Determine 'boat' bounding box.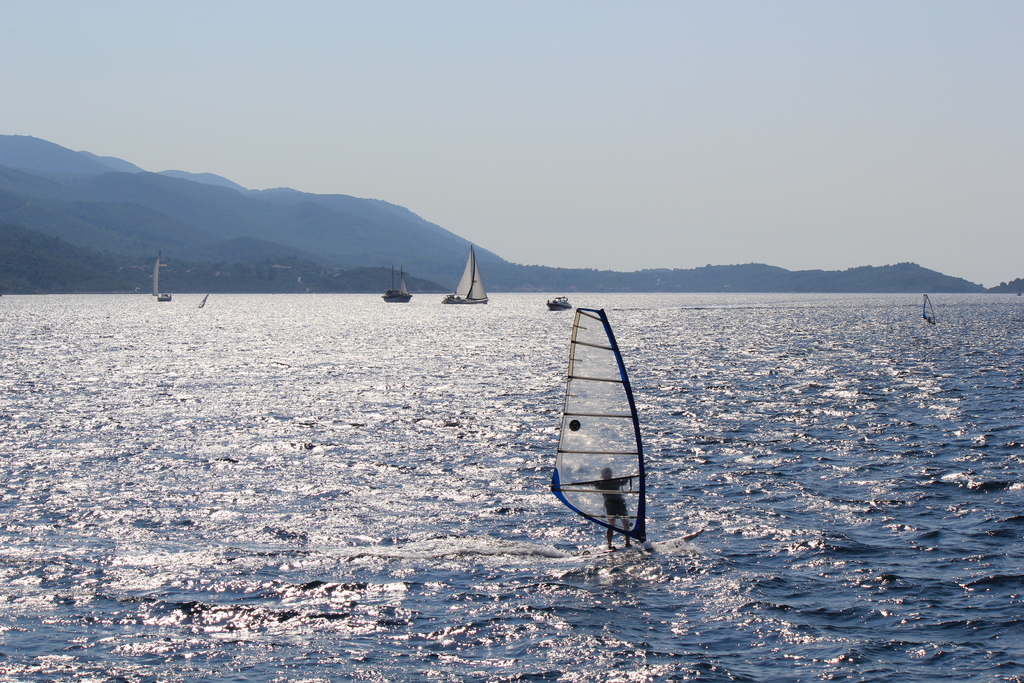
Determined: 147/239/175/308.
